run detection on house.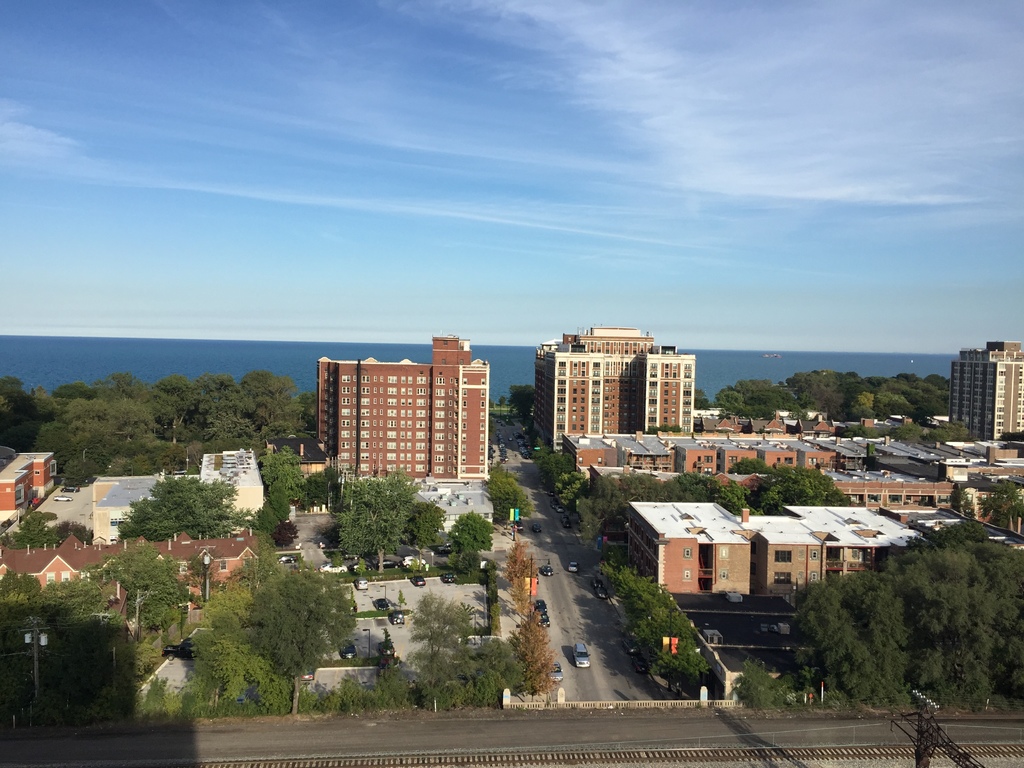
Result: 319/327/489/479.
